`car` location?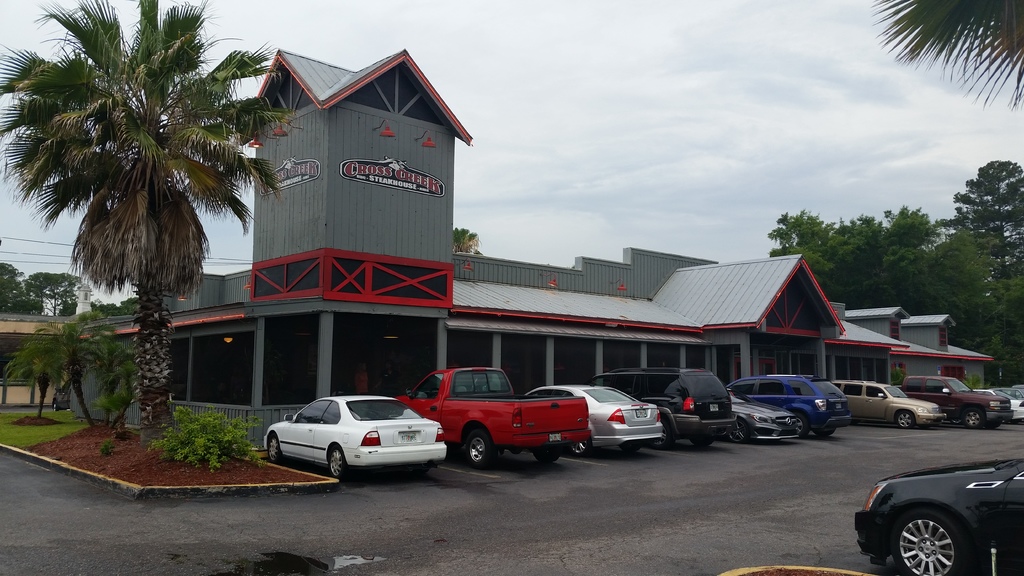
x1=524 y1=384 x2=673 y2=460
